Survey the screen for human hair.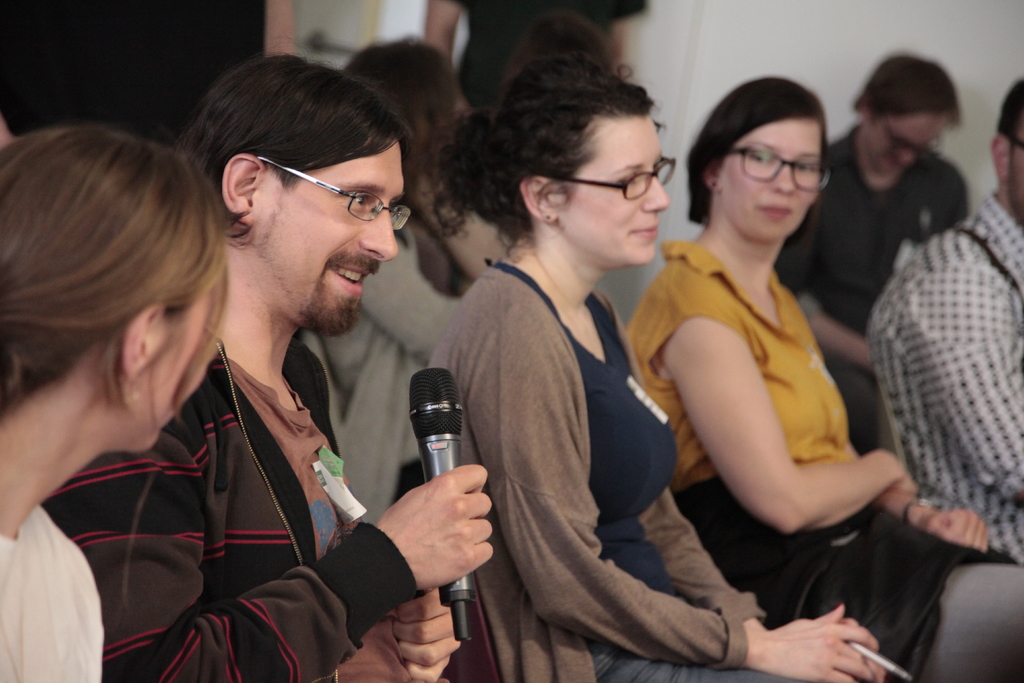
Survey found: {"x1": 684, "y1": 74, "x2": 854, "y2": 221}.
